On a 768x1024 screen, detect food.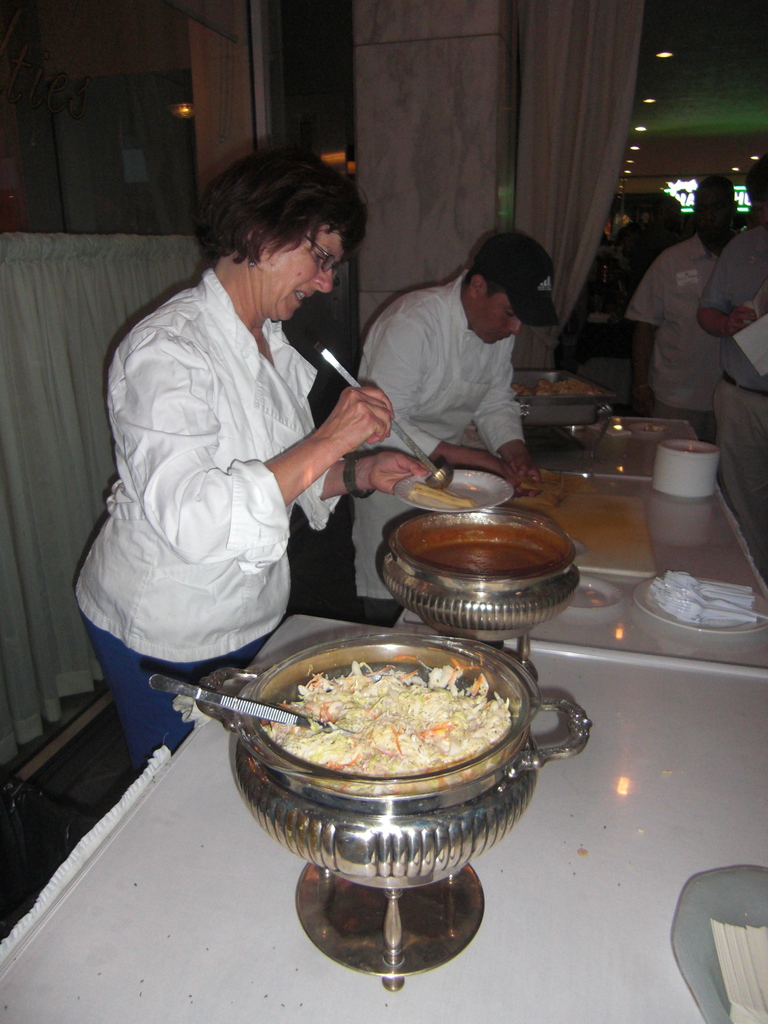
502:468:602:513.
